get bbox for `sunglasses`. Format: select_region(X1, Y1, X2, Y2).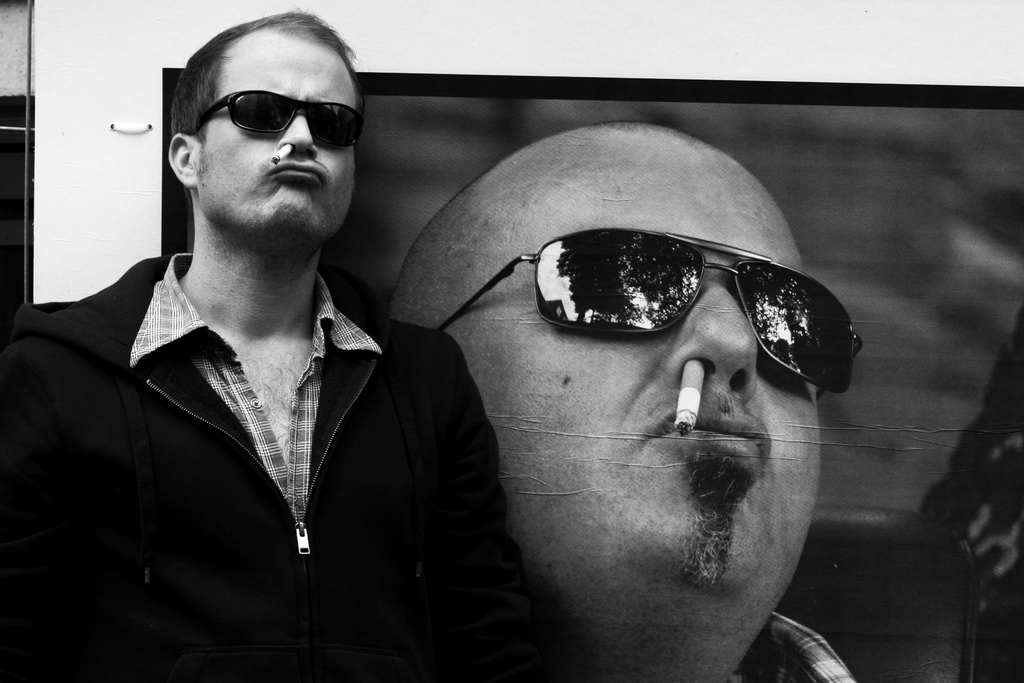
select_region(420, 223, 866, 396).
